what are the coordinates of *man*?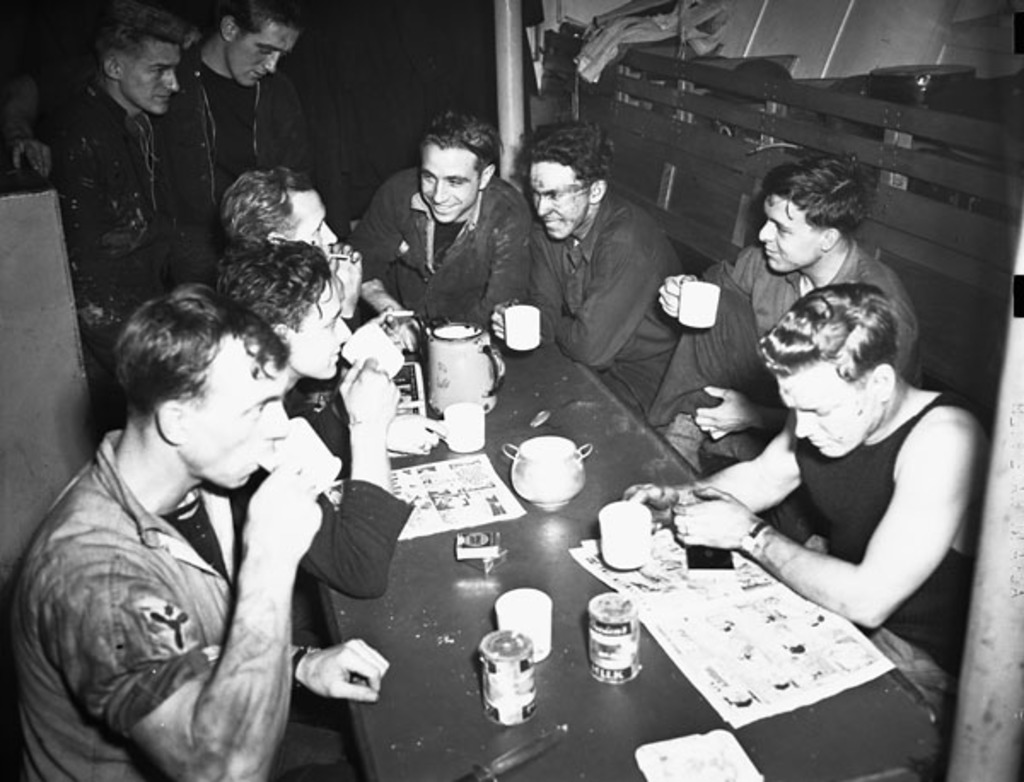
488/118/688/415.
